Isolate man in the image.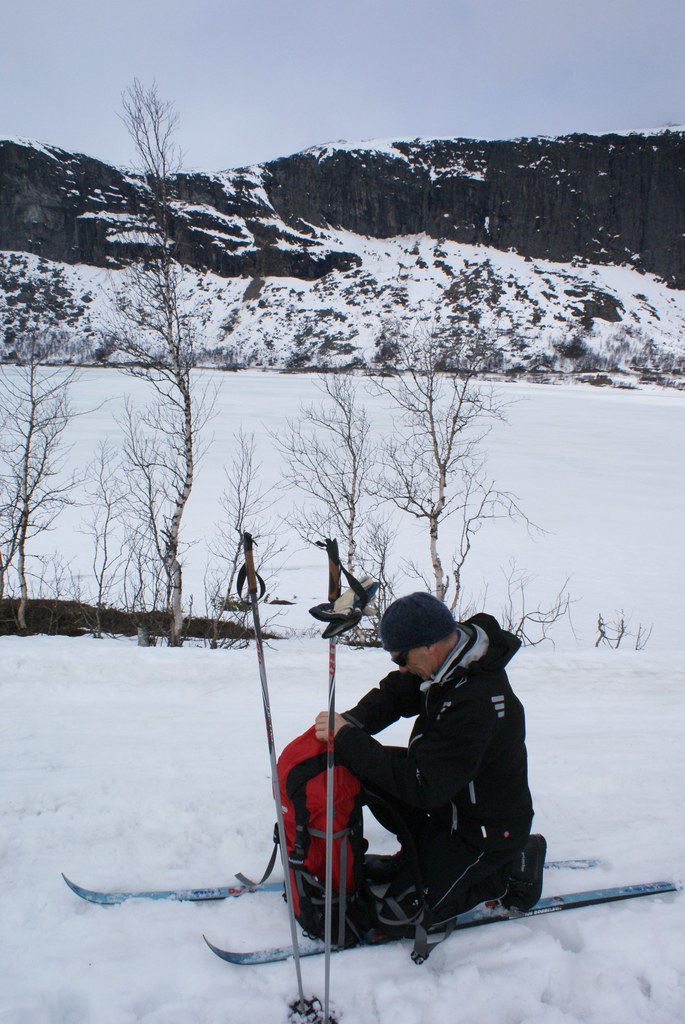
Isolated region: crop(312, 590, 538, 943).
